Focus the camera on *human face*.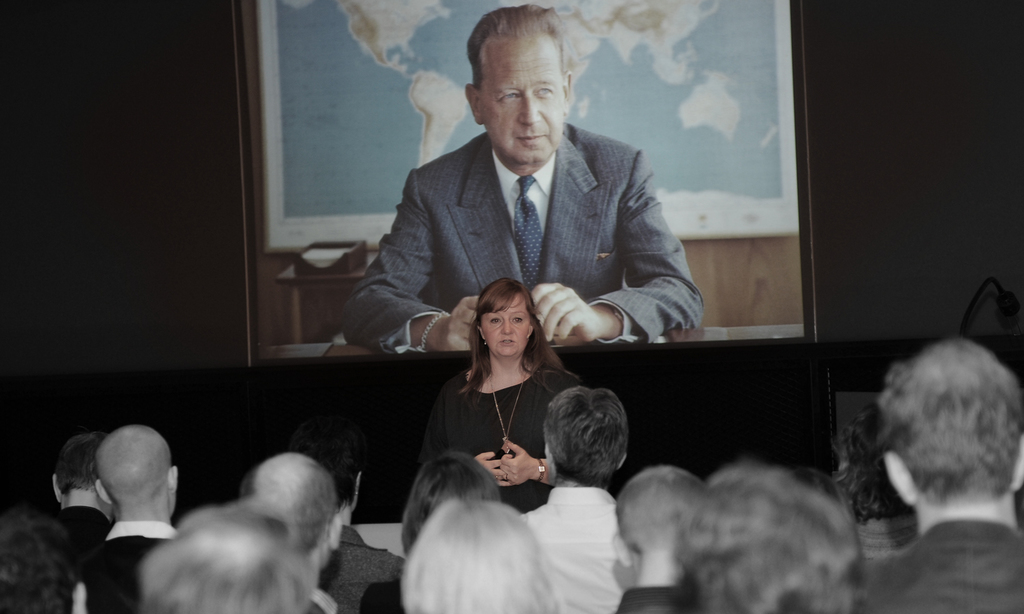
Focus region: [left=477, top=295, right=529, bottom=362].
